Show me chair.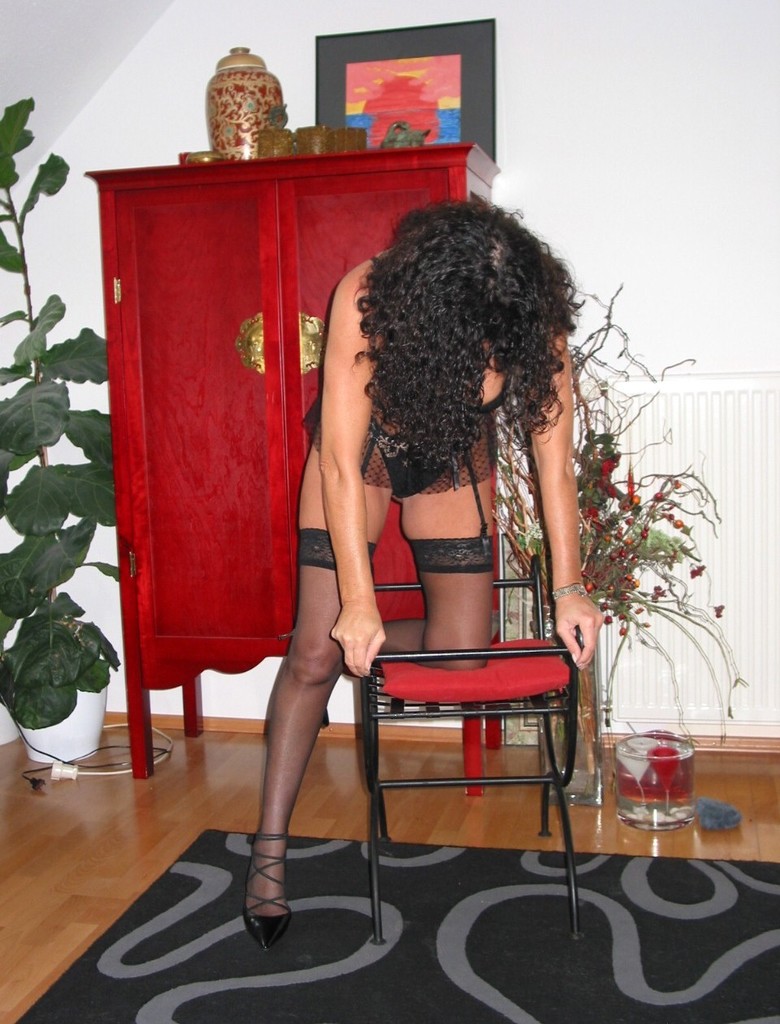
chair is here: select_region(323, 584, 606, 916).
